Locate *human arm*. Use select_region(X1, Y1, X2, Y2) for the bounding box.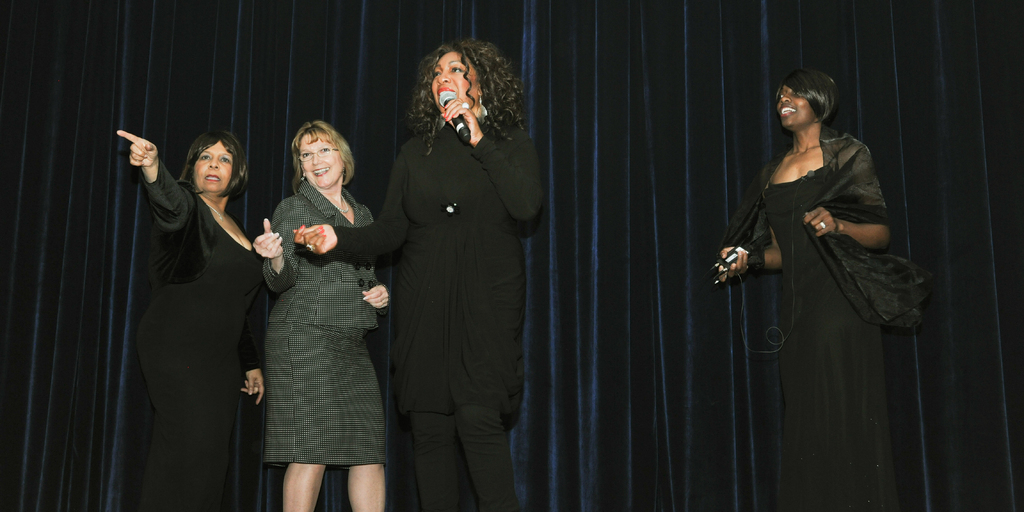
select_region(283, 154, 412, 265).
